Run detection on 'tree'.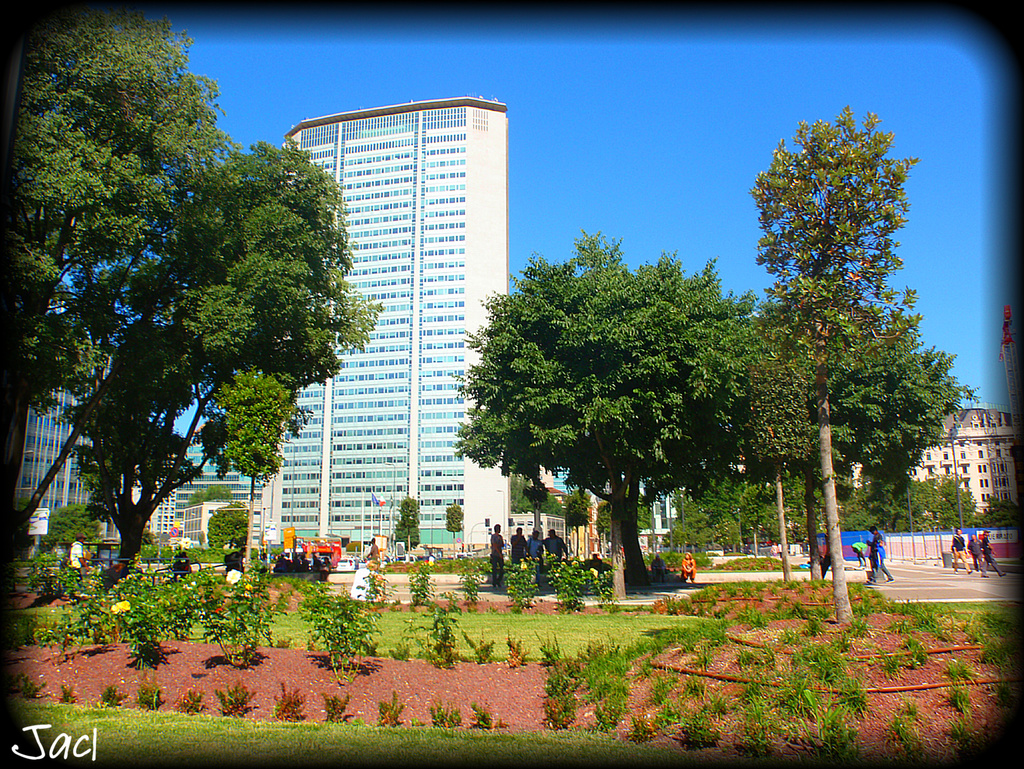
Result: <region>206, 500, 253, 559</region>.
